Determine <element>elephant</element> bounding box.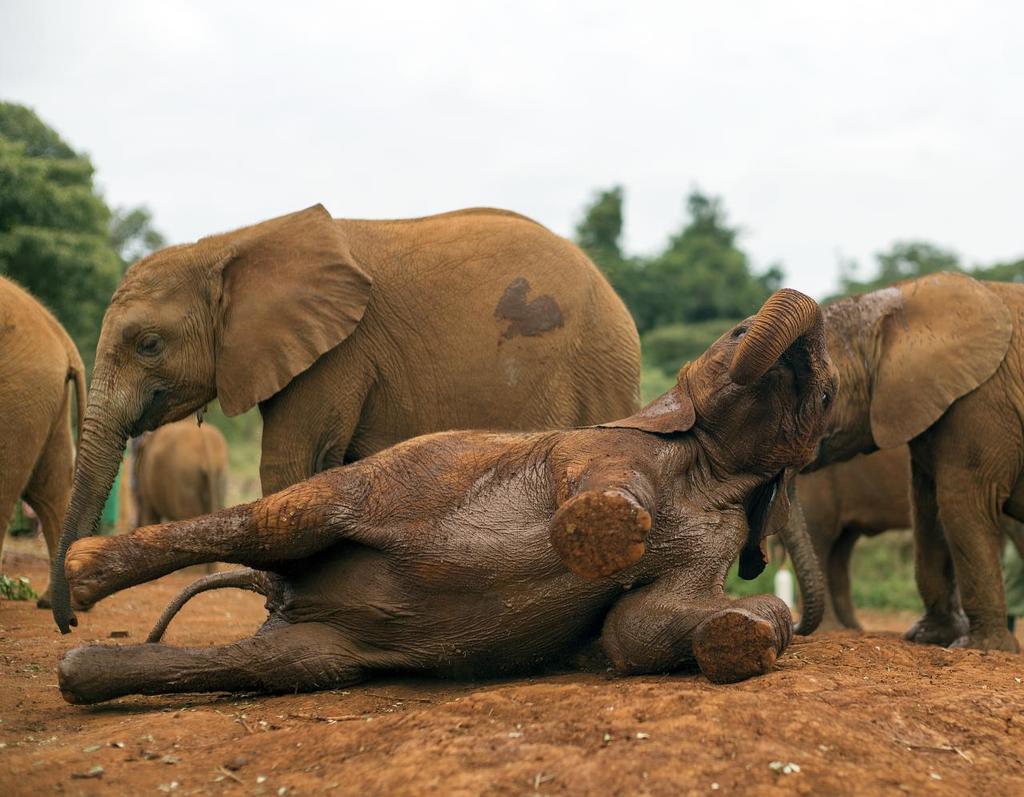
Determined: (x1=130, y1=423, x2=225, y2=564).
